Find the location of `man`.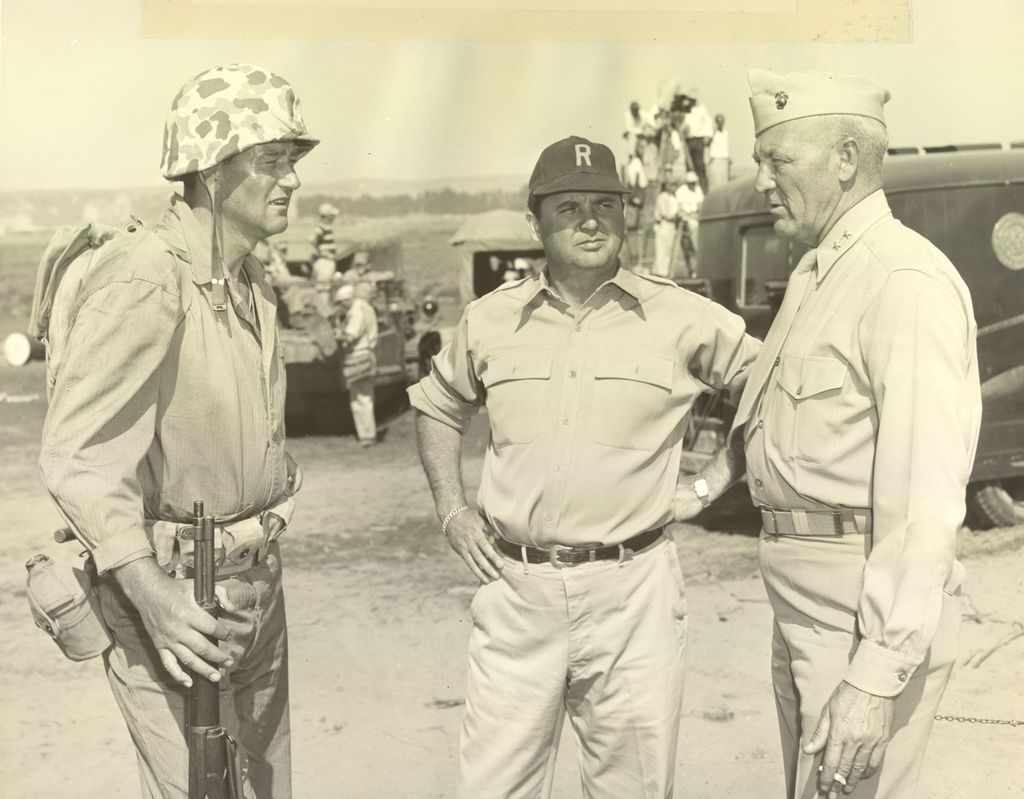
Location: <bbox>675, 172, 714, 256</bbox>.
